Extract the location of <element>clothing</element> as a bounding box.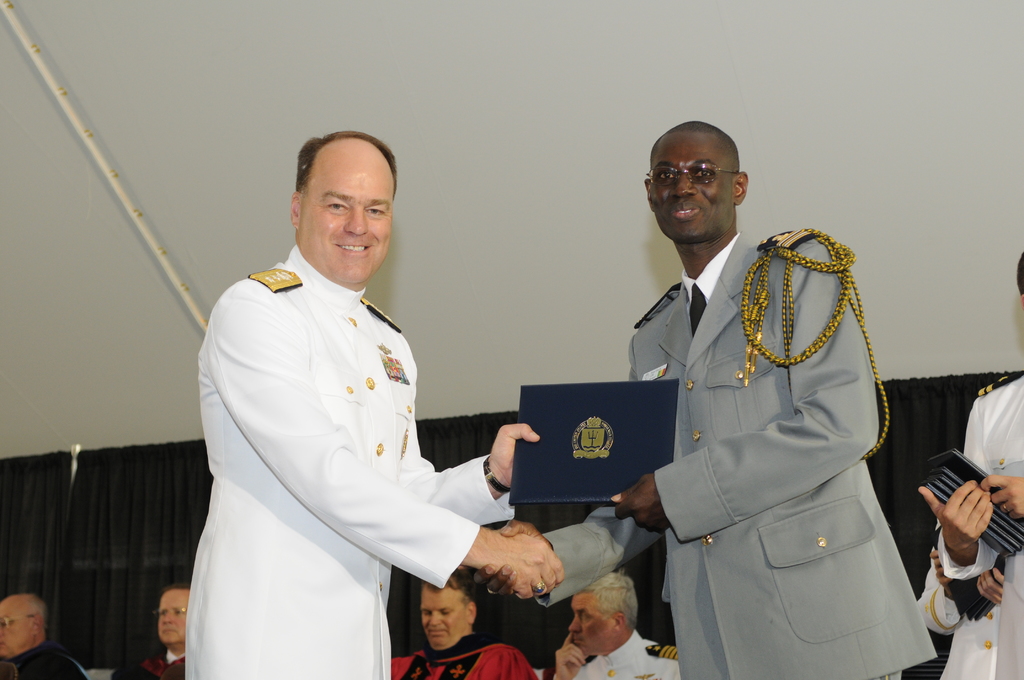
bbox=[916, 553, 1004, 679].
